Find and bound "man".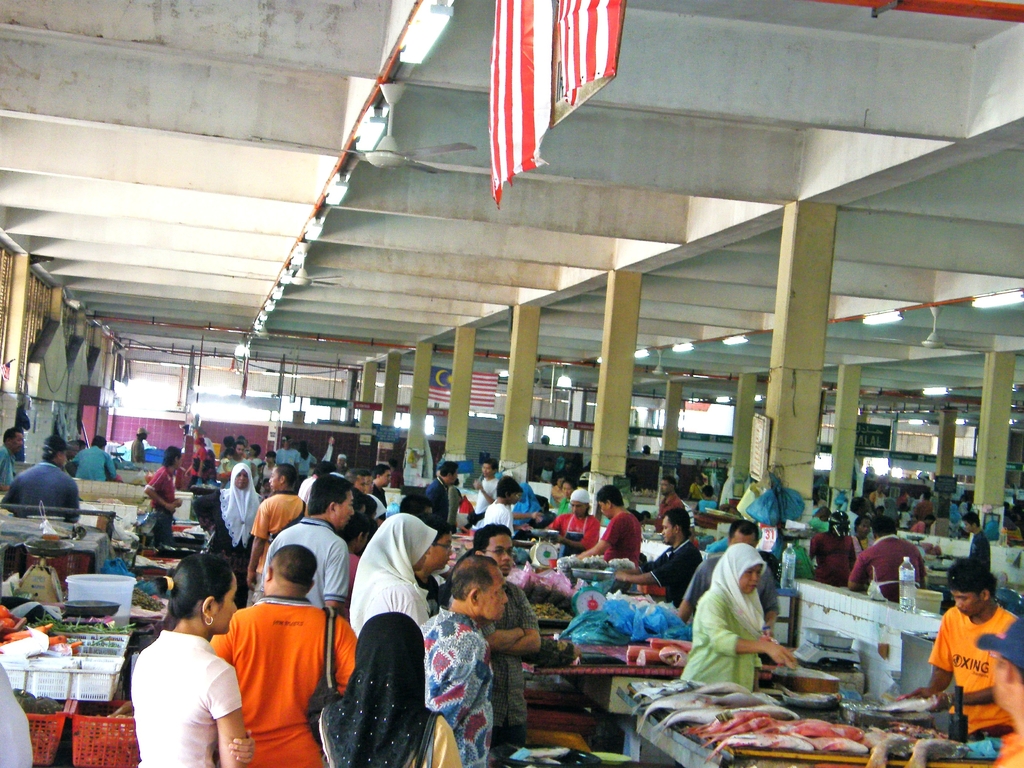
Bound: 0/422/28/484.
